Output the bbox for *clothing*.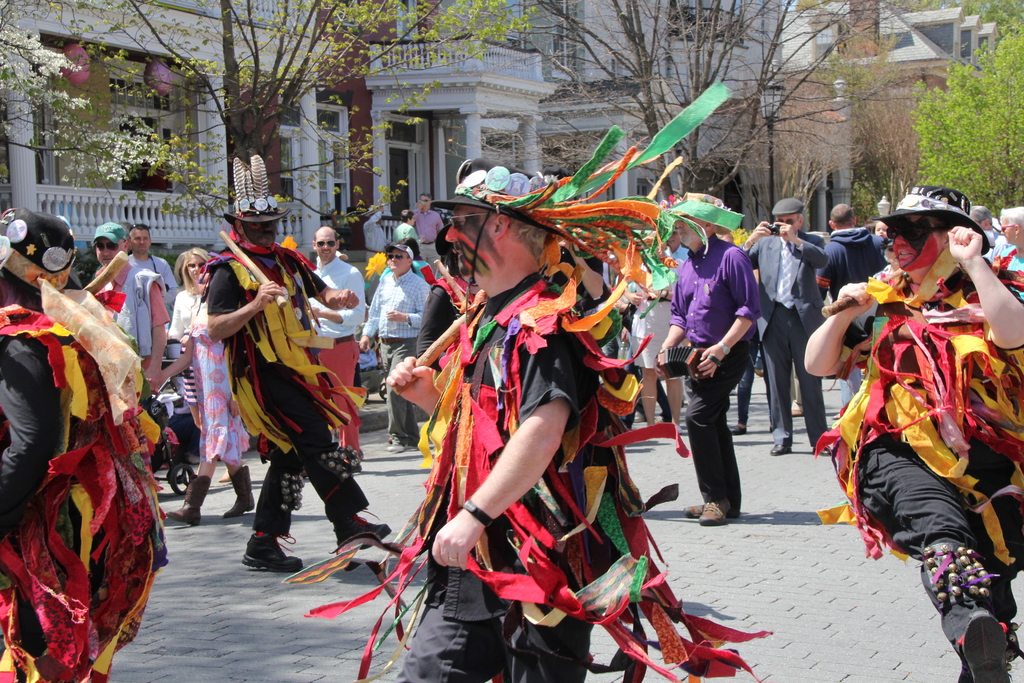
830, 224, 877, 375.
